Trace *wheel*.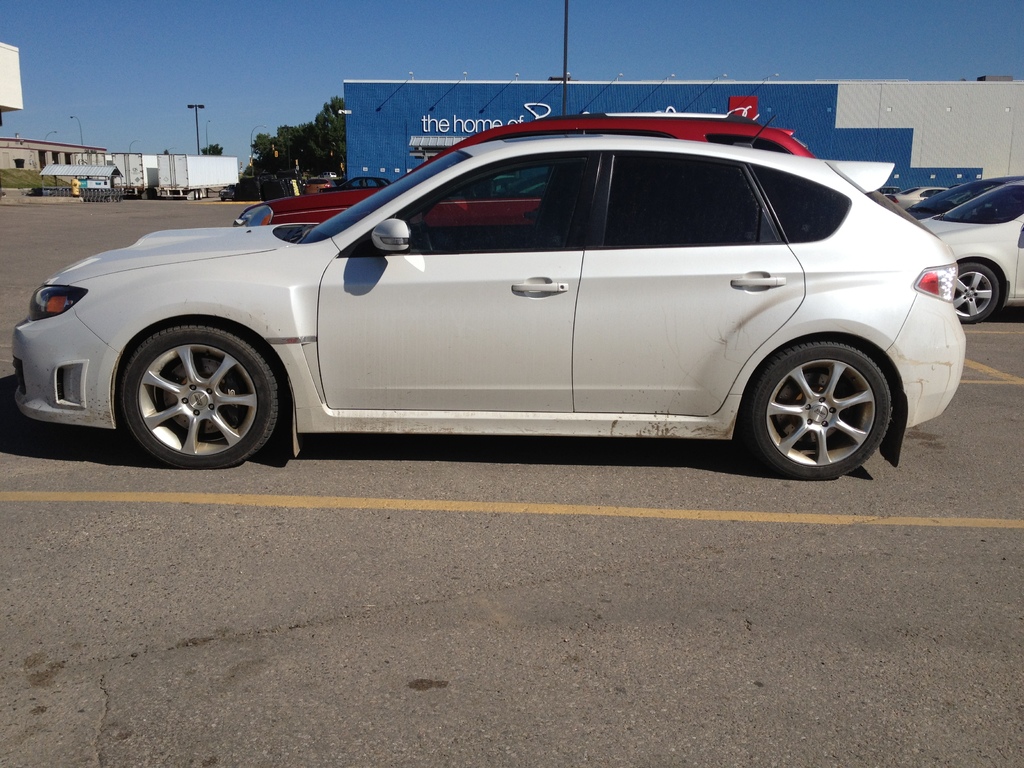
Traced to crop(420, 220, 435, 251).
